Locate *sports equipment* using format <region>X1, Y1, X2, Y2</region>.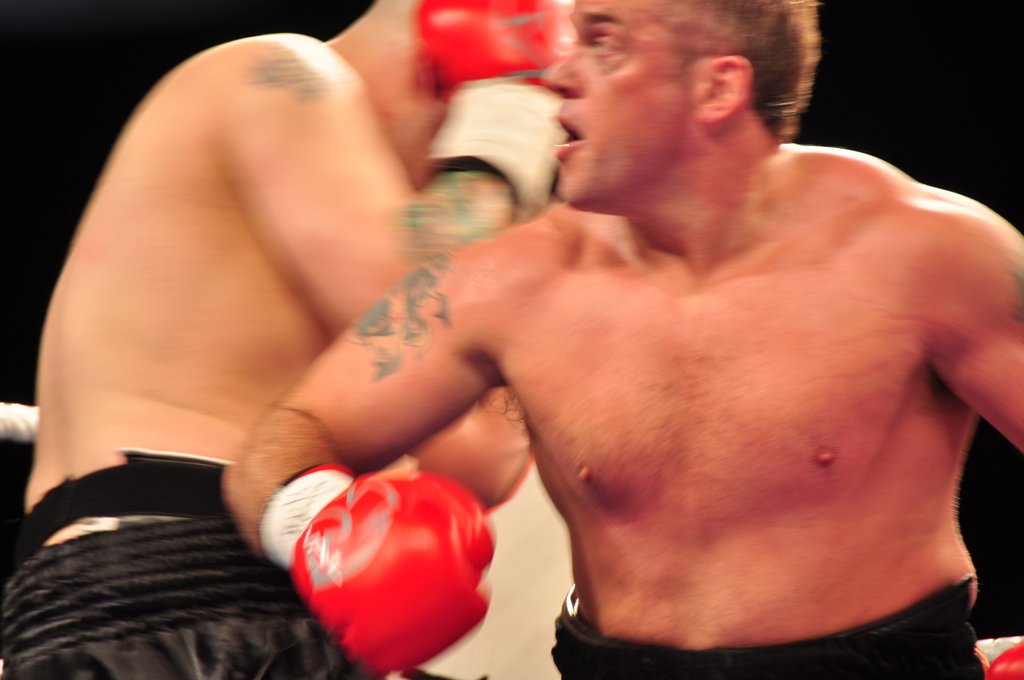
<region>257, 462, 499, 679</region>.
